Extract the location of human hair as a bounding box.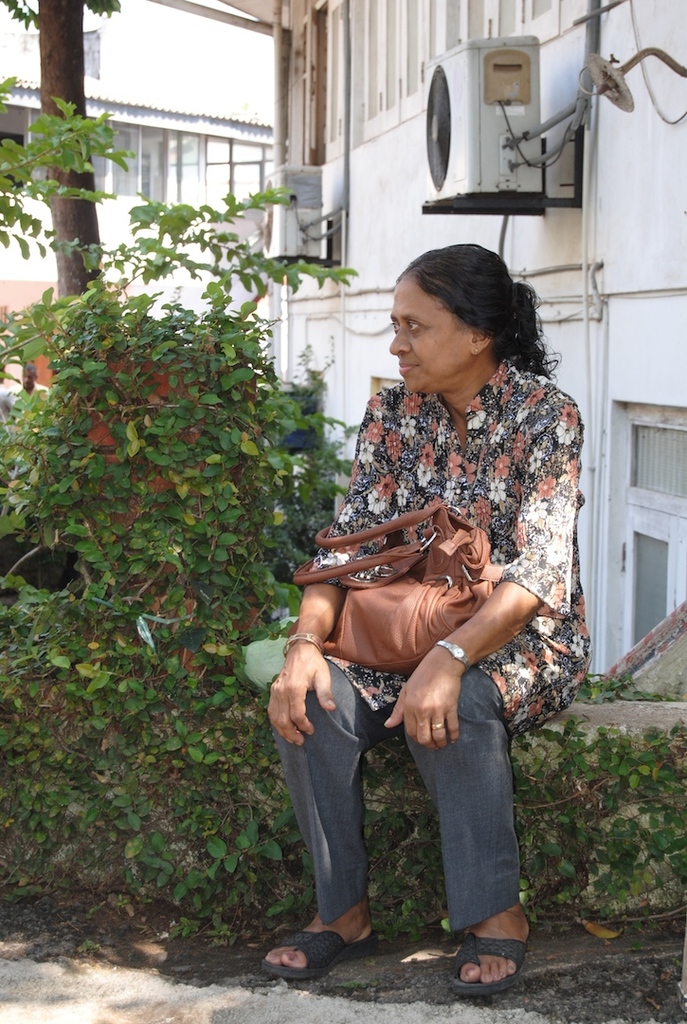
(384,229,530,375).
